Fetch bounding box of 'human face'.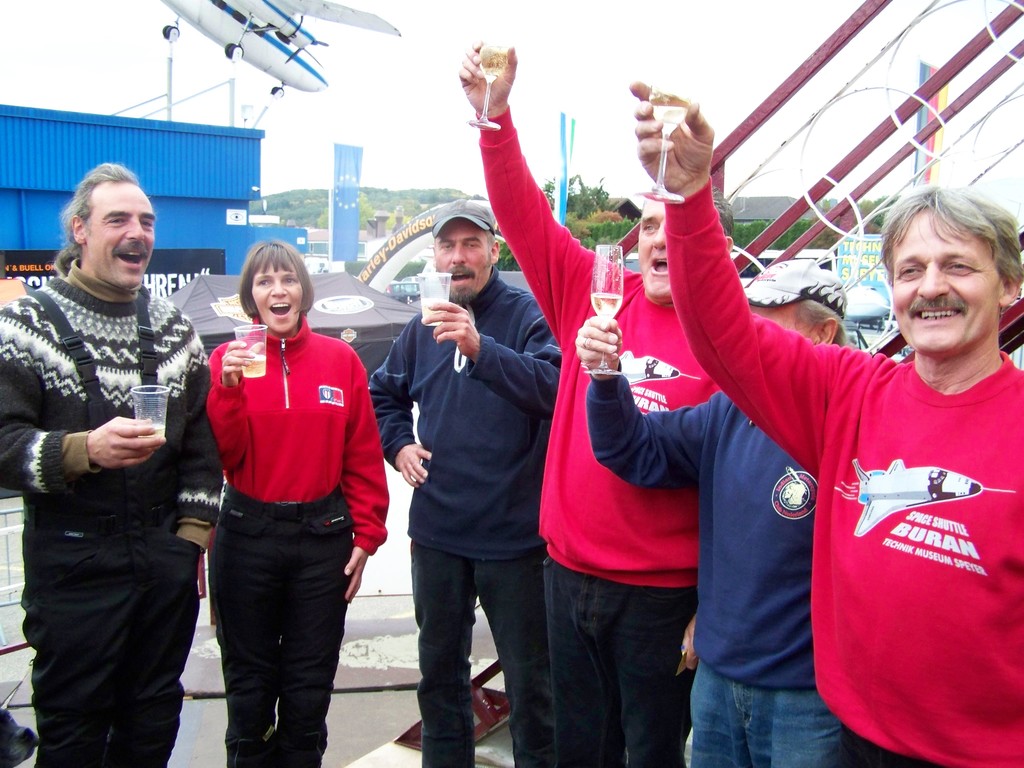
Bbox: bbox(753, 298, 815, 341).
